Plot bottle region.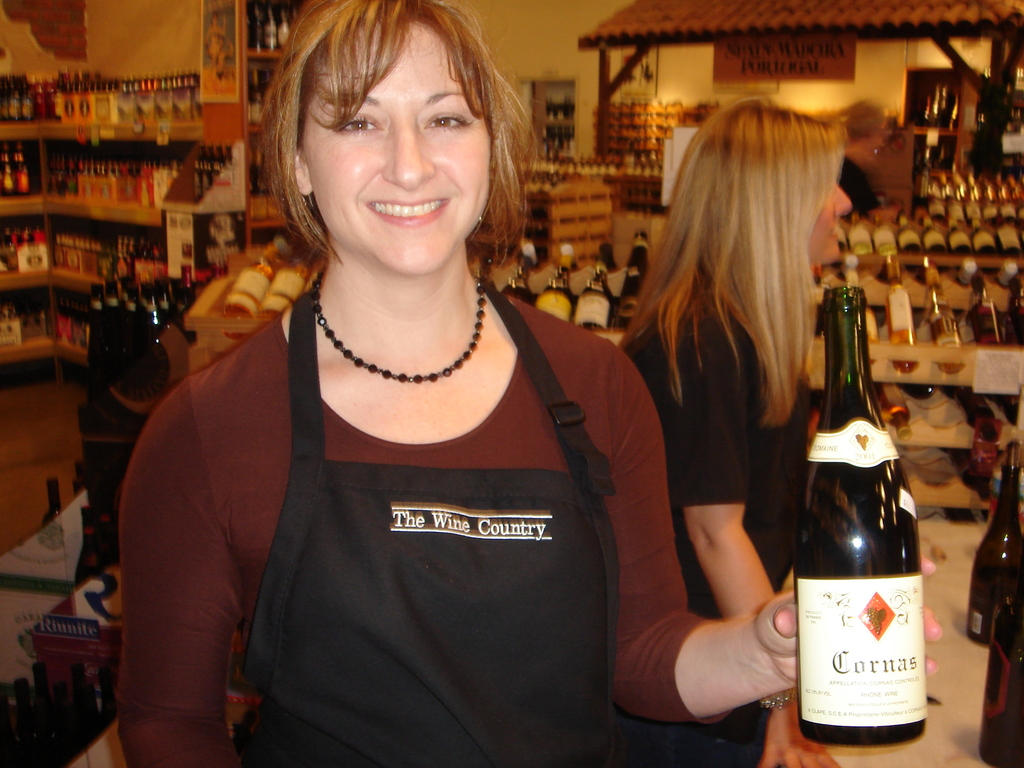
Plotted at 618 228 643 296.
